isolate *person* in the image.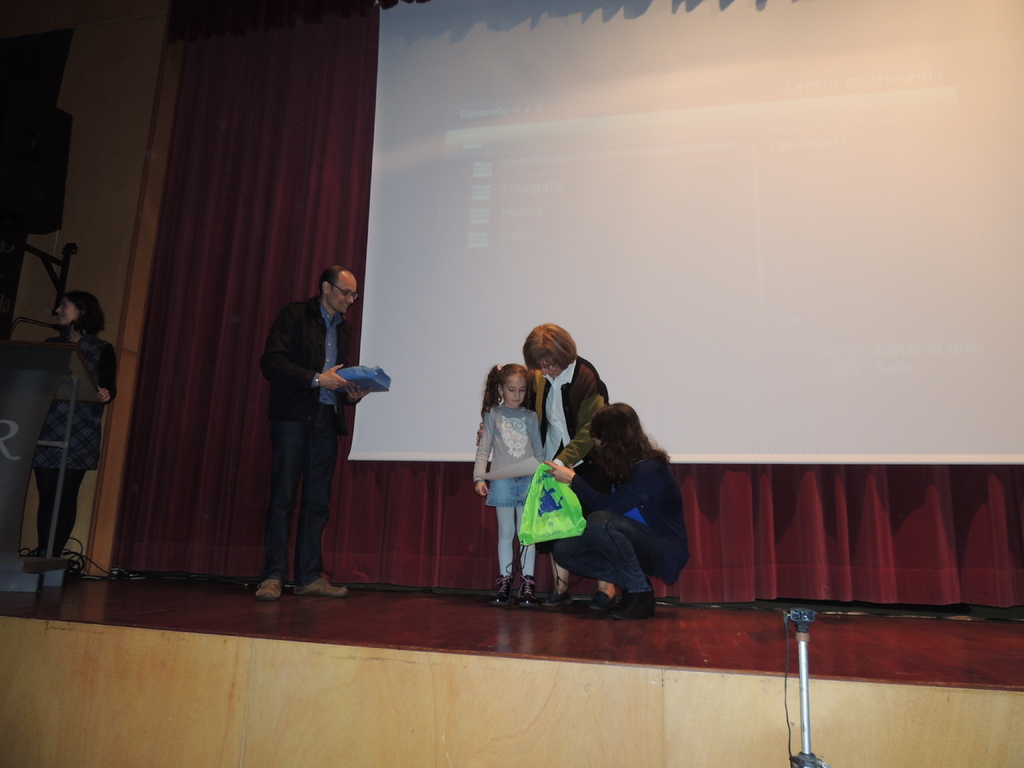
Isolated region: select_region(47, 287, 117, 562).
